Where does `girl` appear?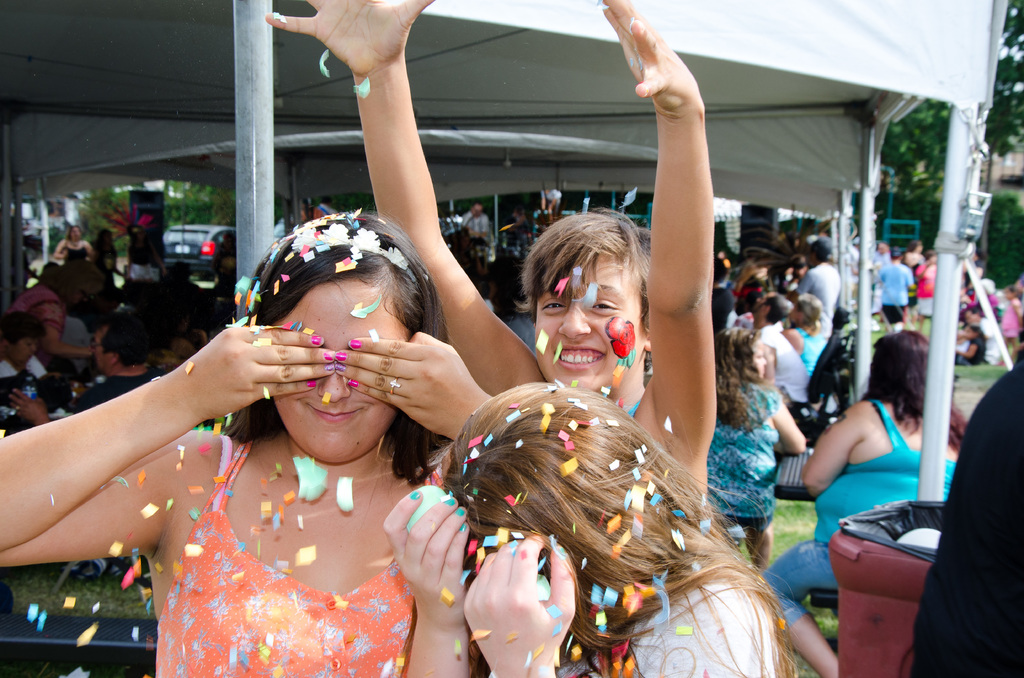
Appears at box=[999, 280, 1023, 353].
